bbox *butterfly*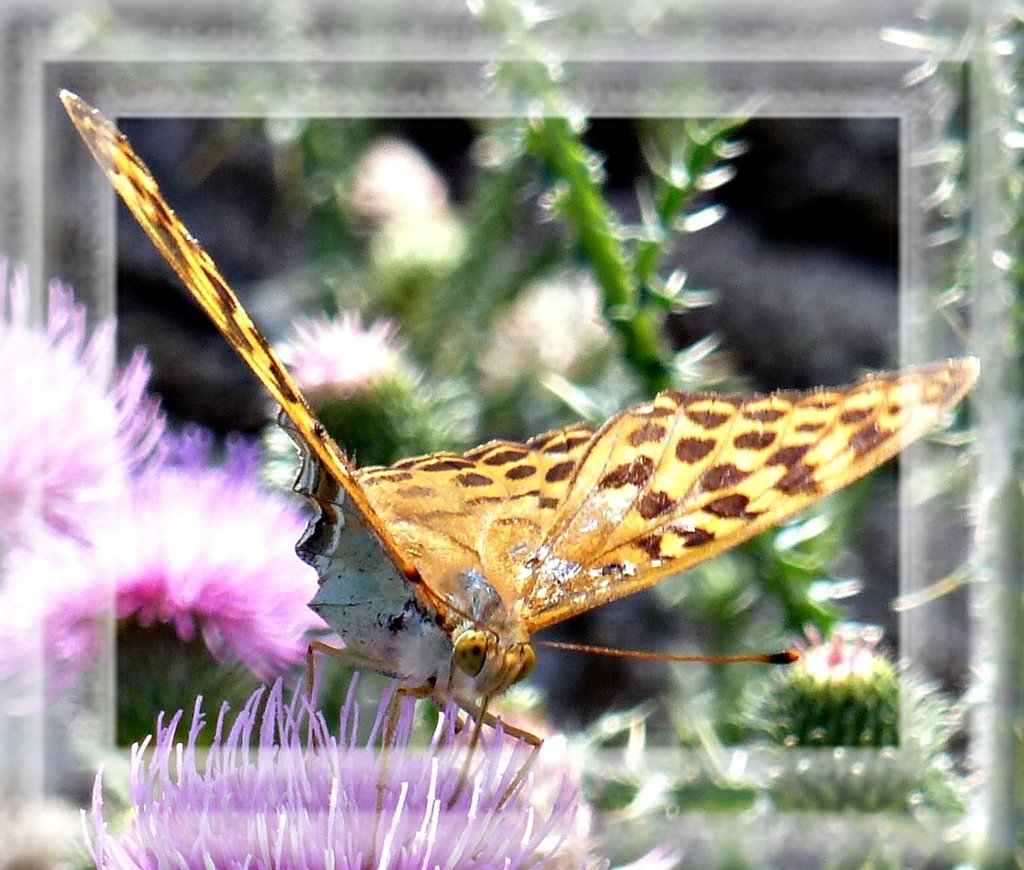
<box>61,93,981,806</box>
